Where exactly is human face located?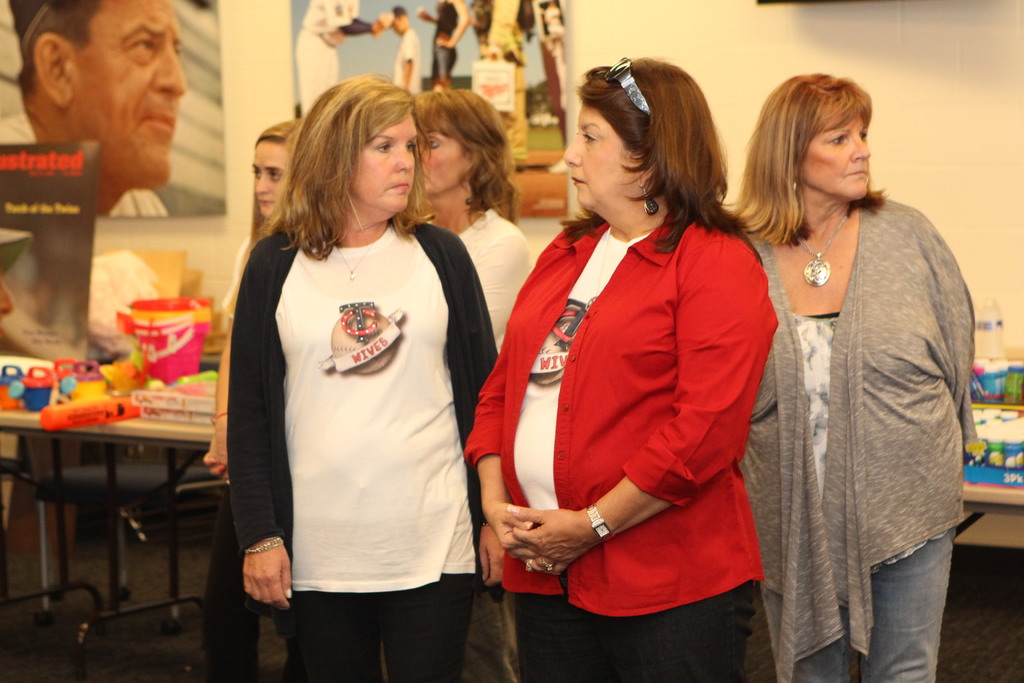
Its bounding box is x1=566 y1=104 x2=651 y2=214.
